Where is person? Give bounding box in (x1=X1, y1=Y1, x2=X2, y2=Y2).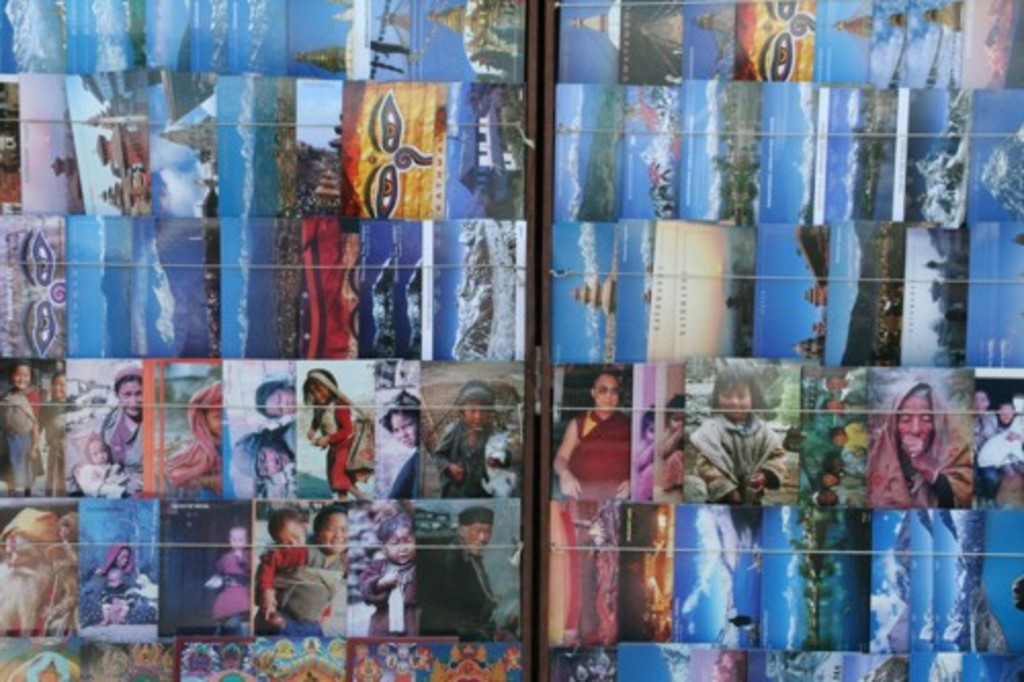
(x1=43, y1=371, x2=66, y2=496).
